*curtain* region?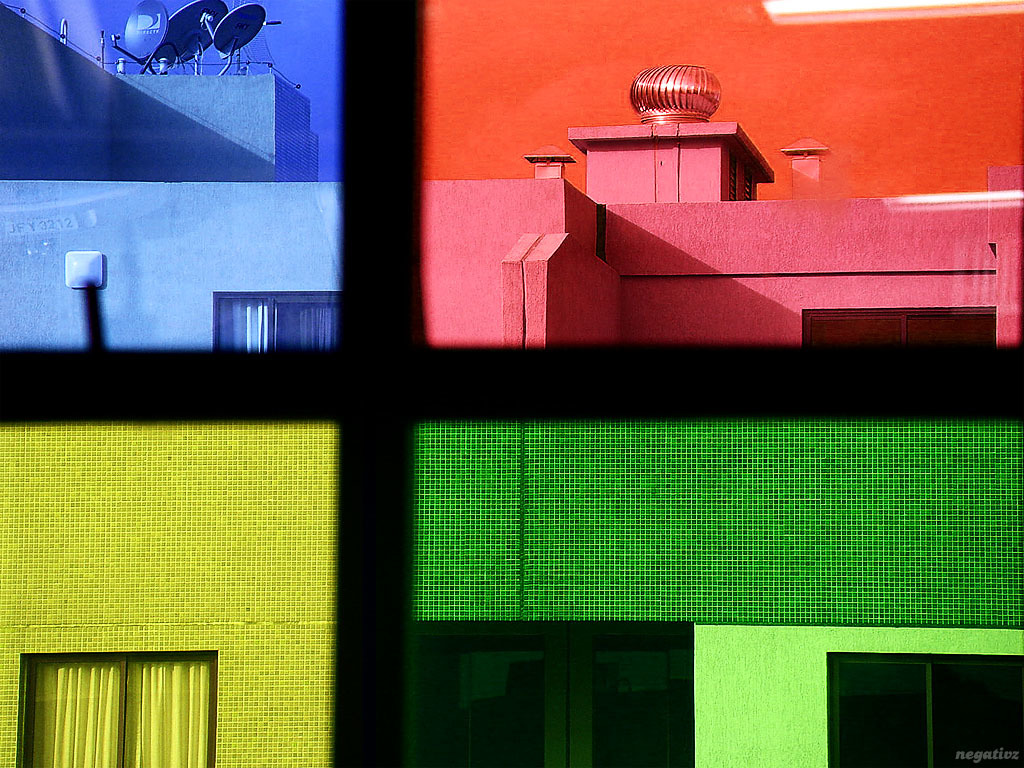
[125,660,212,767]
